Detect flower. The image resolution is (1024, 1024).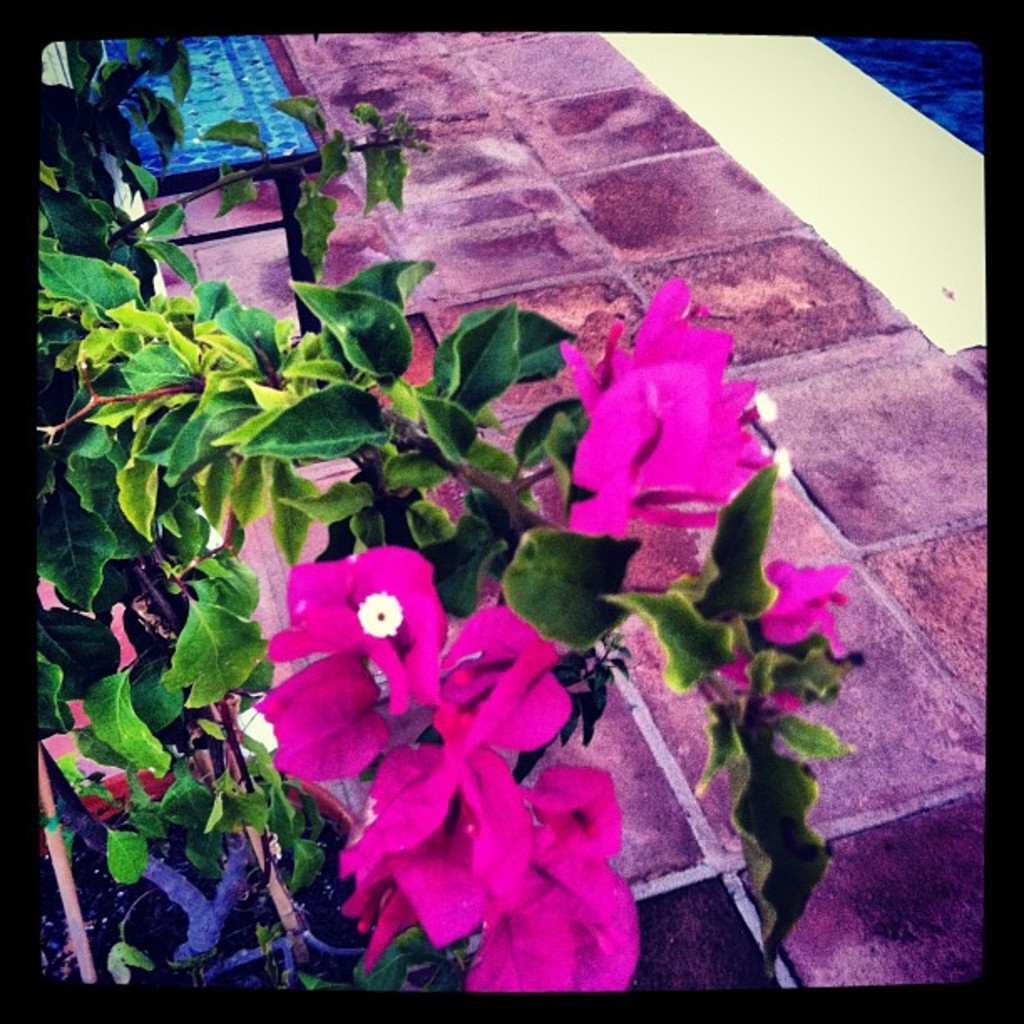
crop(701, 646, 810, 714).
